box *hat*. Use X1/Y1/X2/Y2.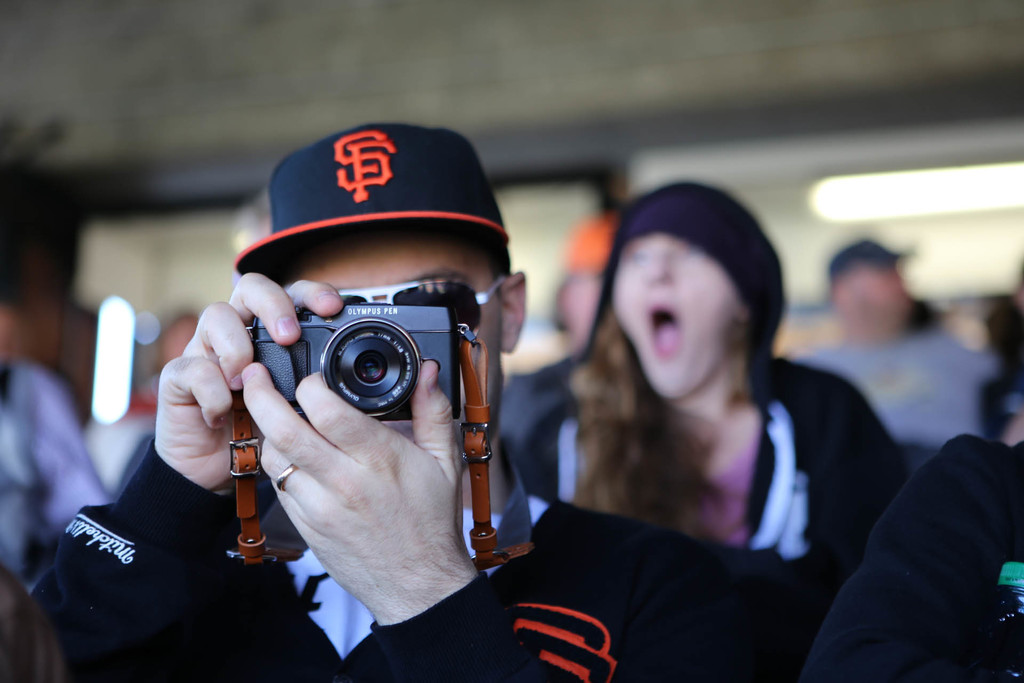
234/121/510/287.
